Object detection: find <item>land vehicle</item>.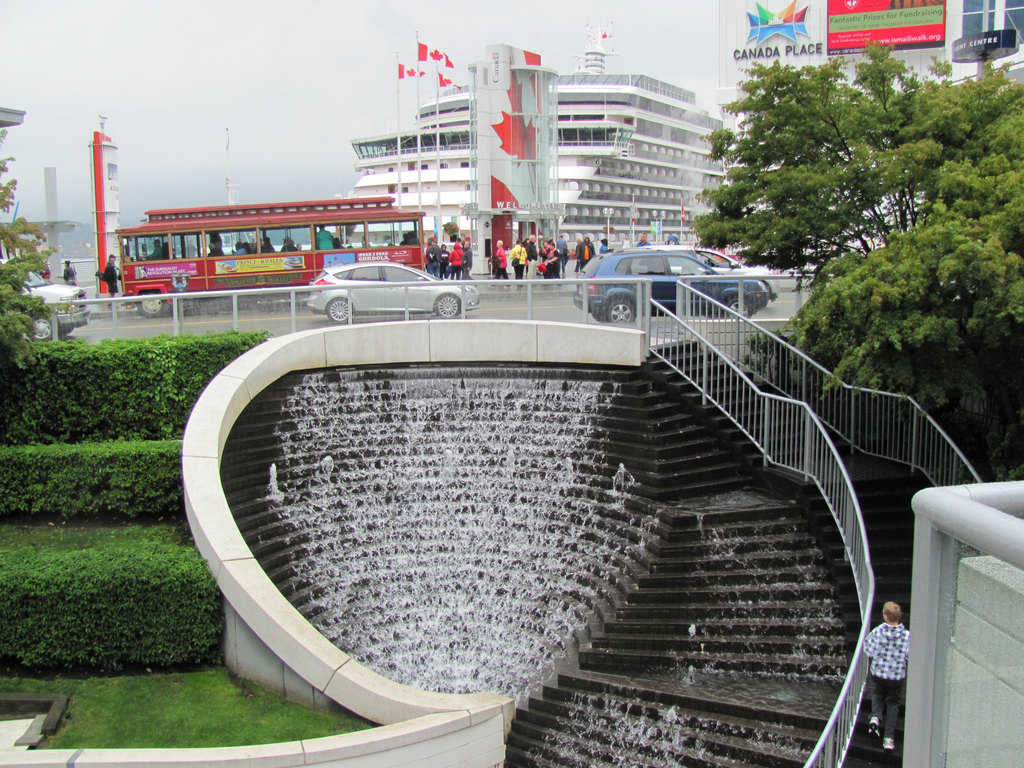
crop(572, 244, 771, 323).
